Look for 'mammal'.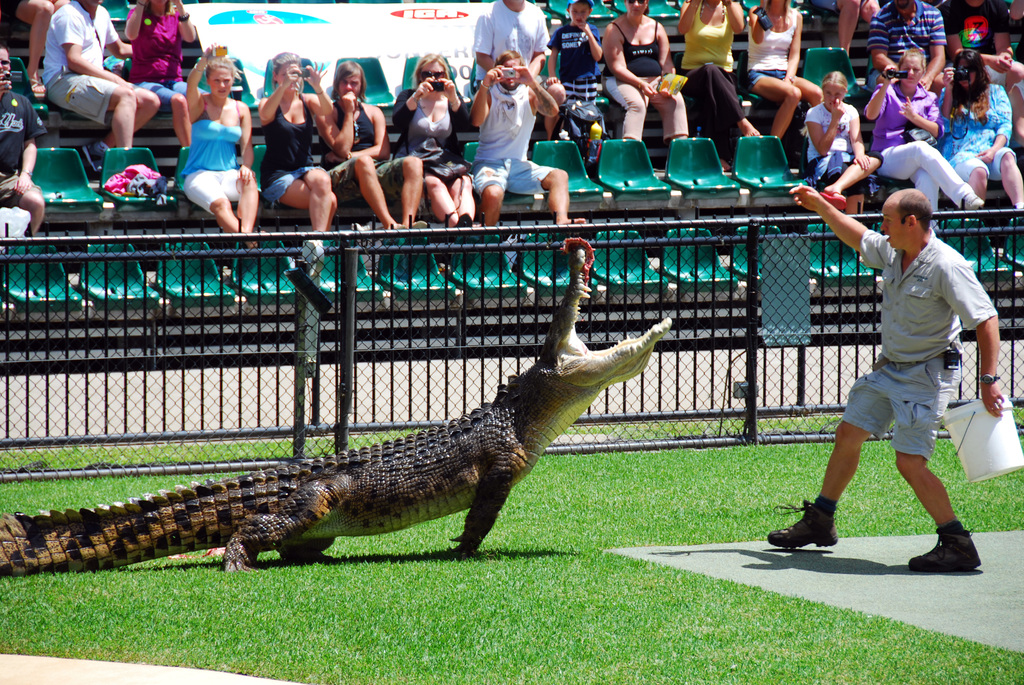
Found: BBox(0, 0, 65, 77).
